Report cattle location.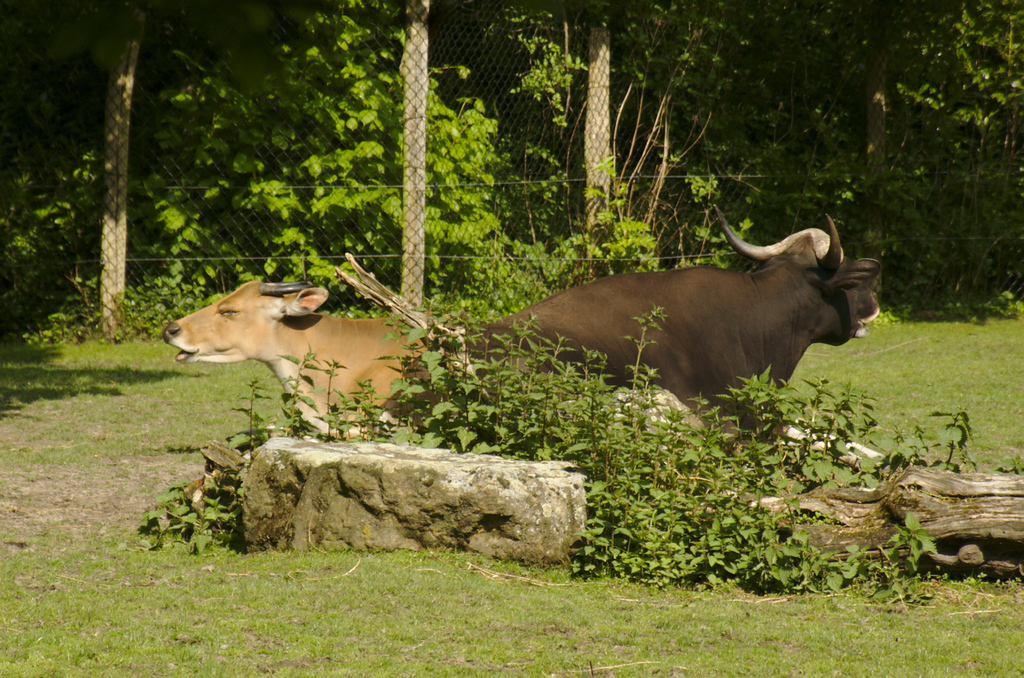
Report: x1=458, y1=202, x2=881, y2=445.
